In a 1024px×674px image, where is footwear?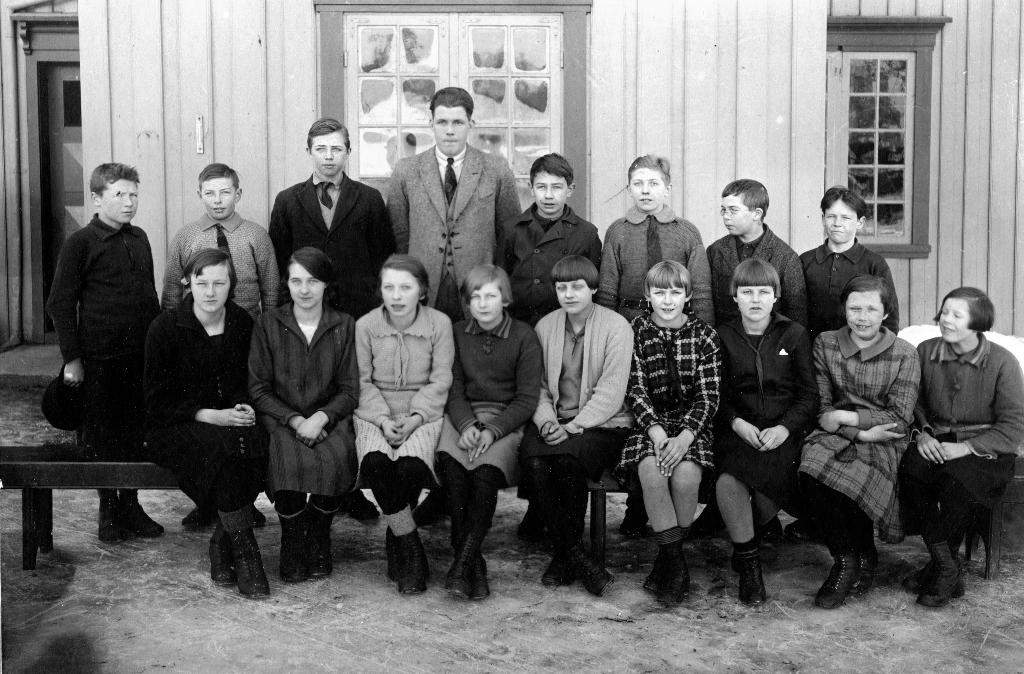
[left=572, top=542, right=616, bottom=597].
